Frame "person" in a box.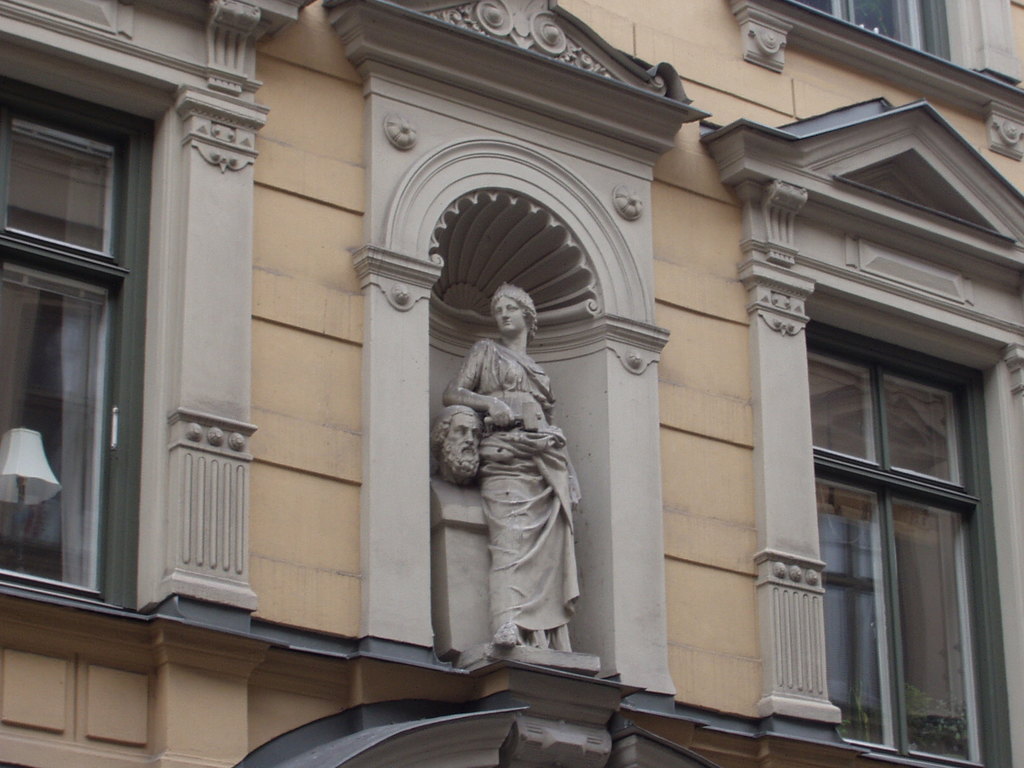
bbox=[433, 402, 484, 485].
